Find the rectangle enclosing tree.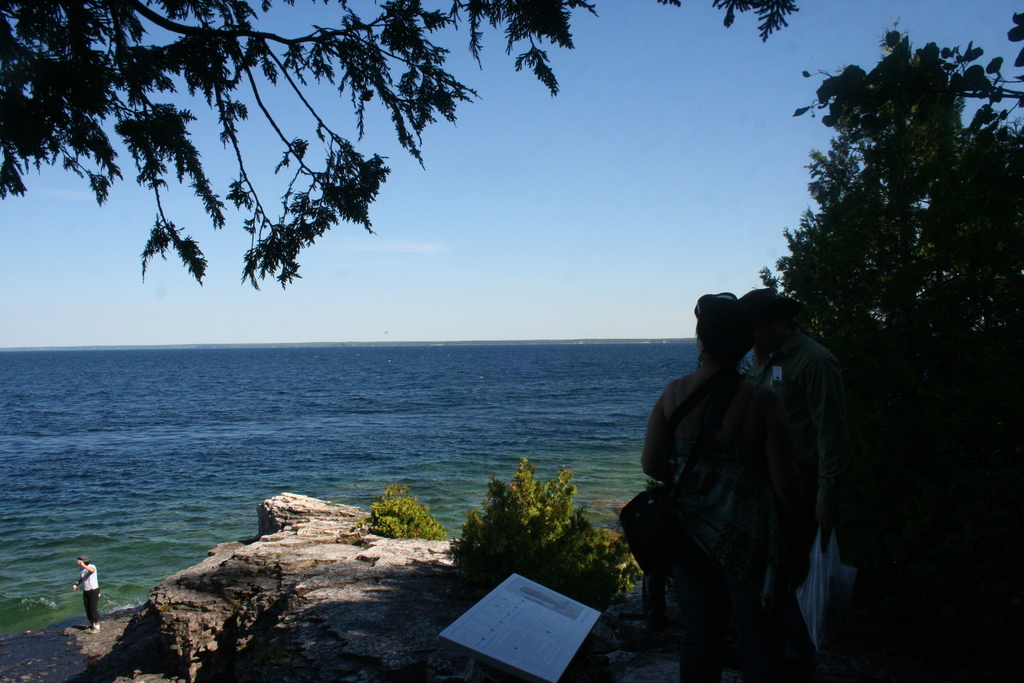
(left=767, top=21, right=1002, bottom=507).
